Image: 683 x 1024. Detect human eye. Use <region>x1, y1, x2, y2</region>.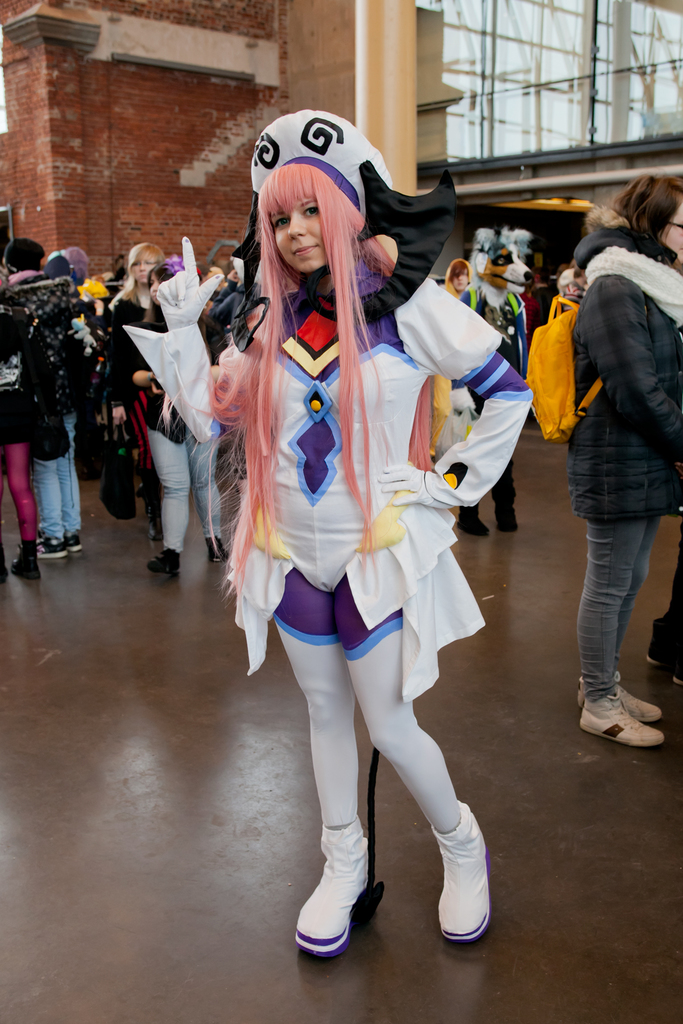
<region>149, 282, 152, 289</region>.
